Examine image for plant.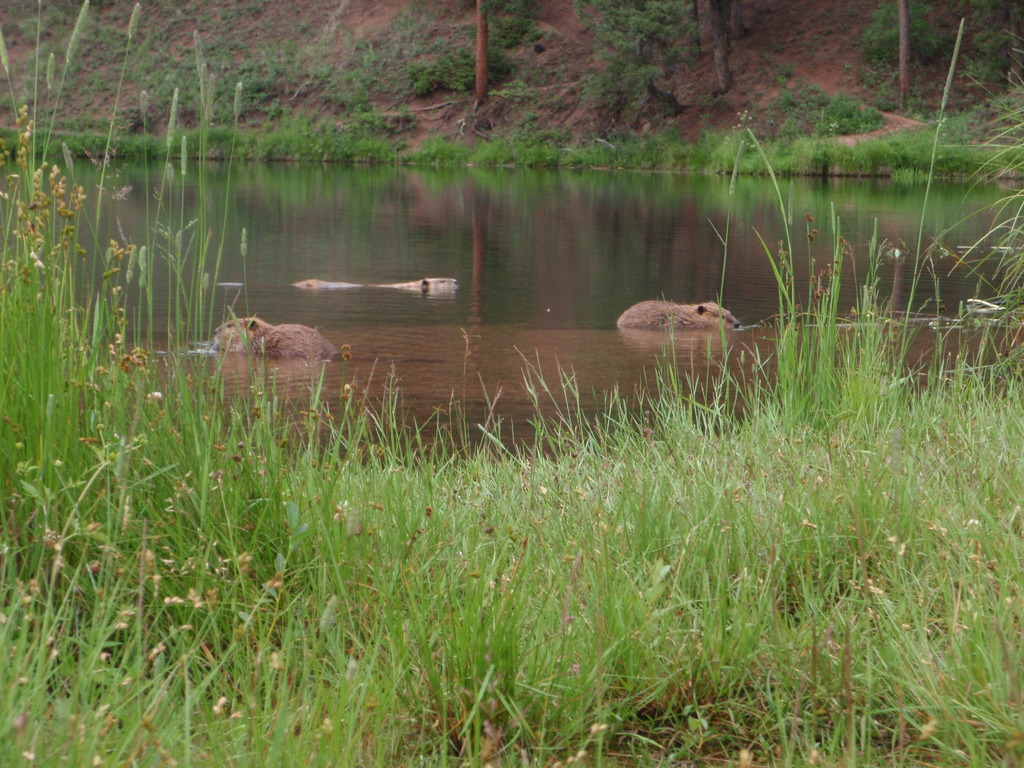
Examination result: rect(726, 117, 754, 184).
